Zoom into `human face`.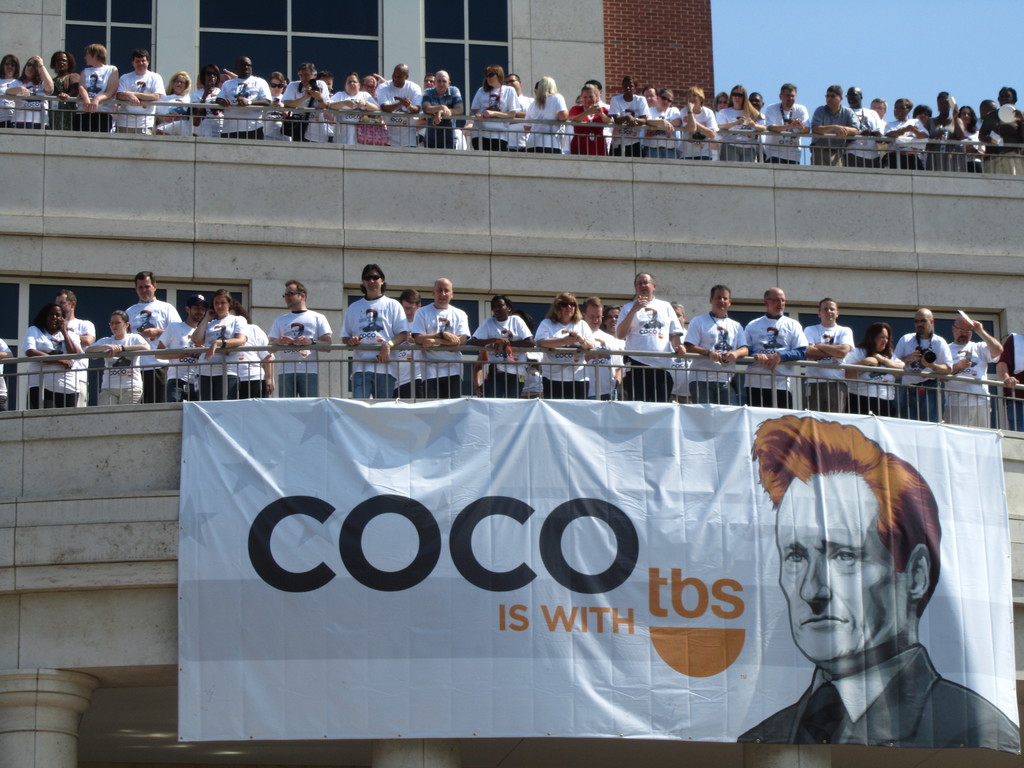
Zoom target: Rect(874, 326, 889, 351).
